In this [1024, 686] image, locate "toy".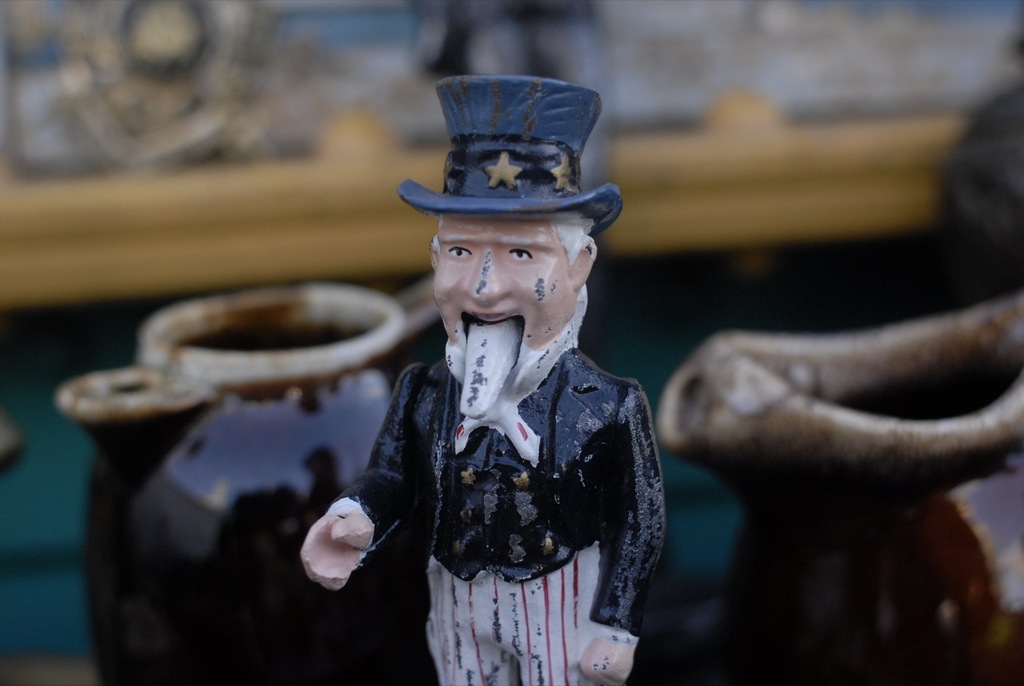
Bounding box: Rect(292, 80, 666, 685).
